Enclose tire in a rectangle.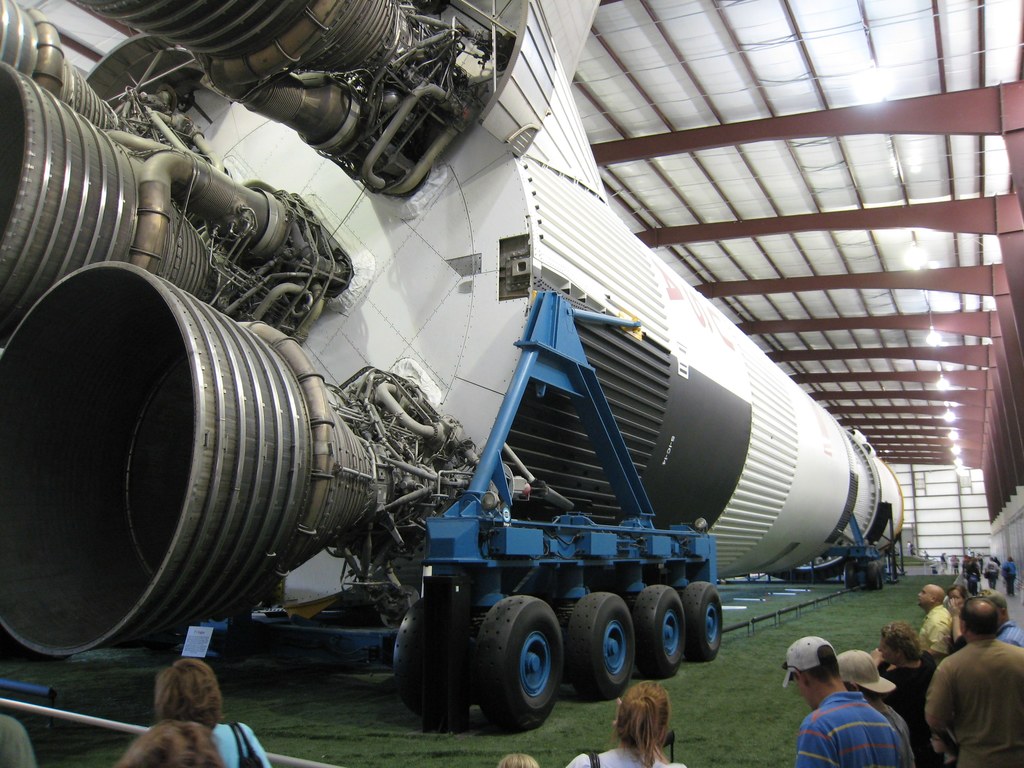
[688,579,726,658].
